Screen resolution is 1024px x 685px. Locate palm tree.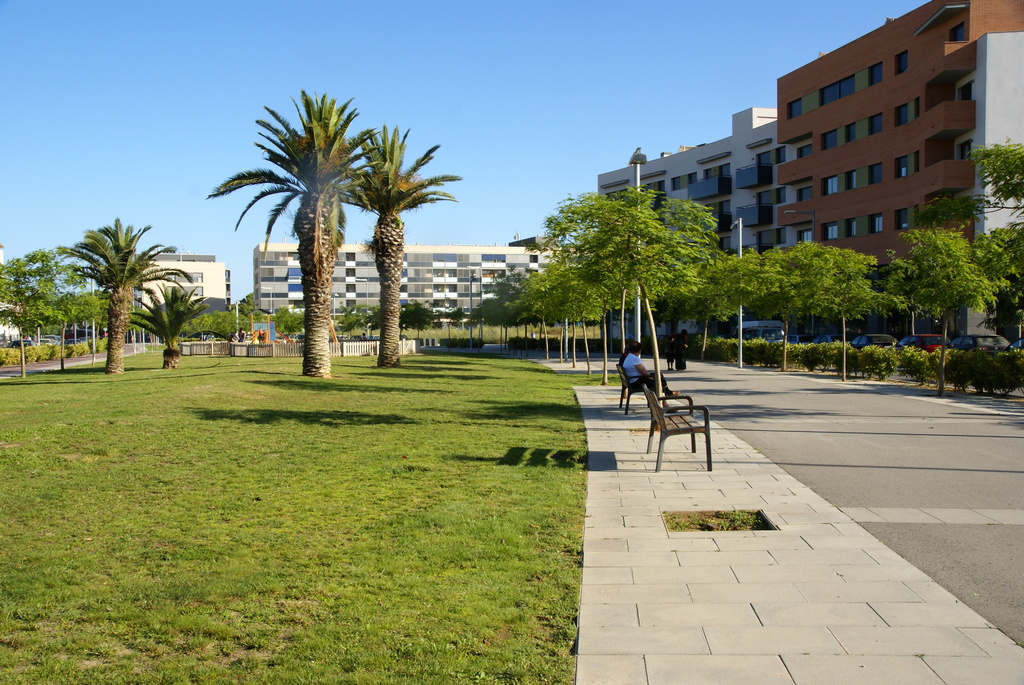
[358, 139, 445, 378].
